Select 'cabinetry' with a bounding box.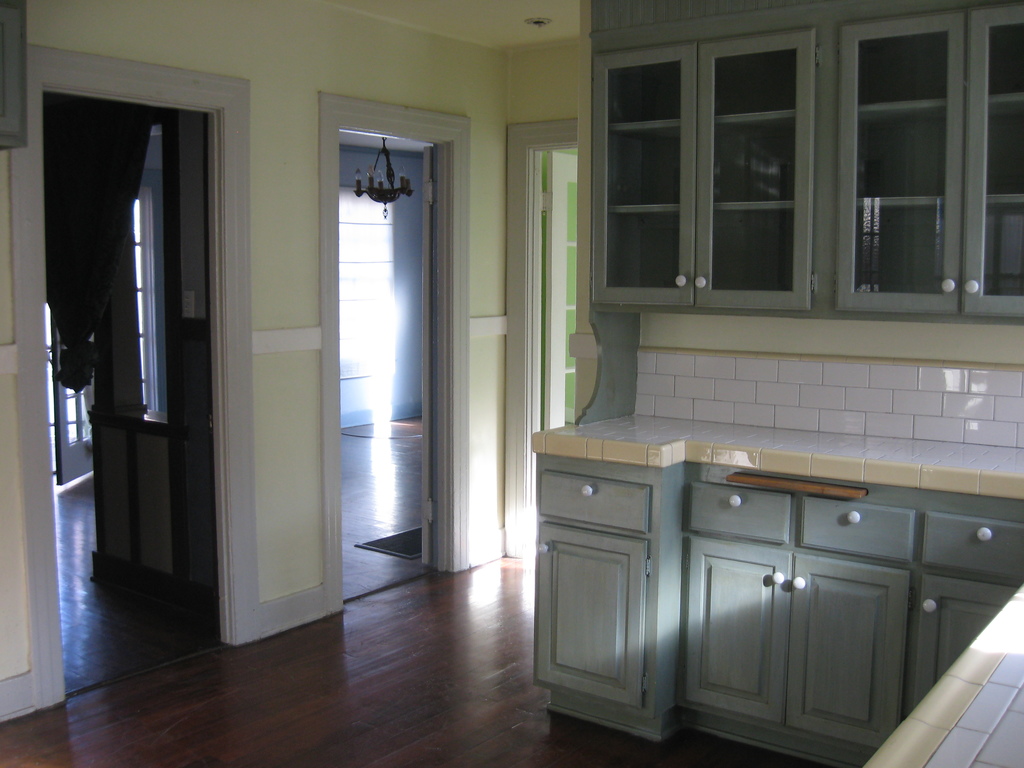
(589,0,1023,323).
